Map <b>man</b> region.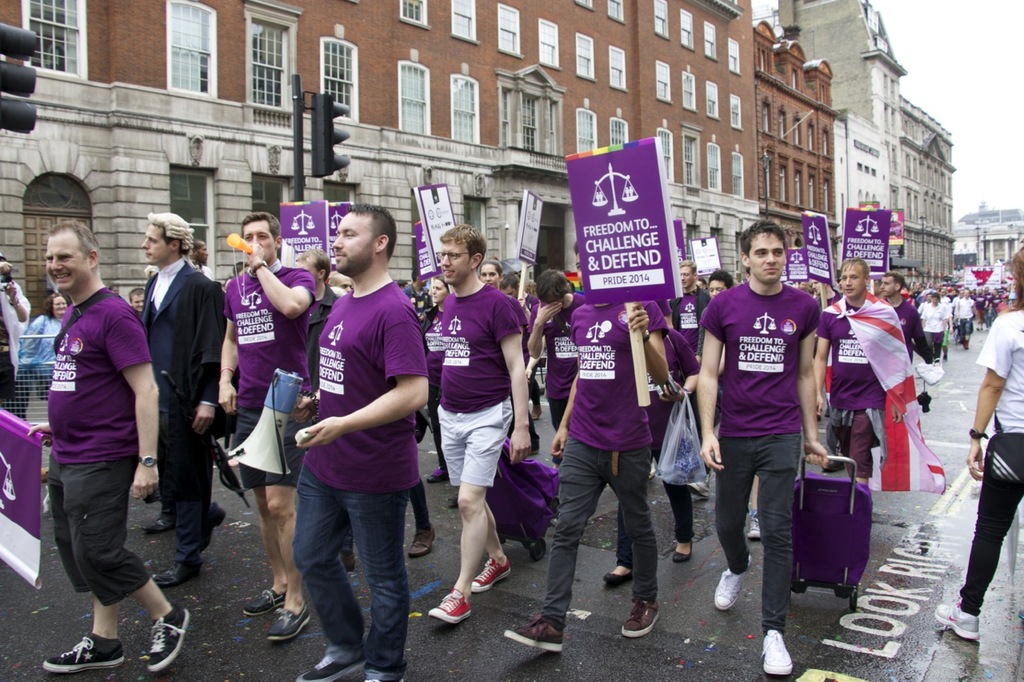
Mapped to region(27, 221, 189, 673).
